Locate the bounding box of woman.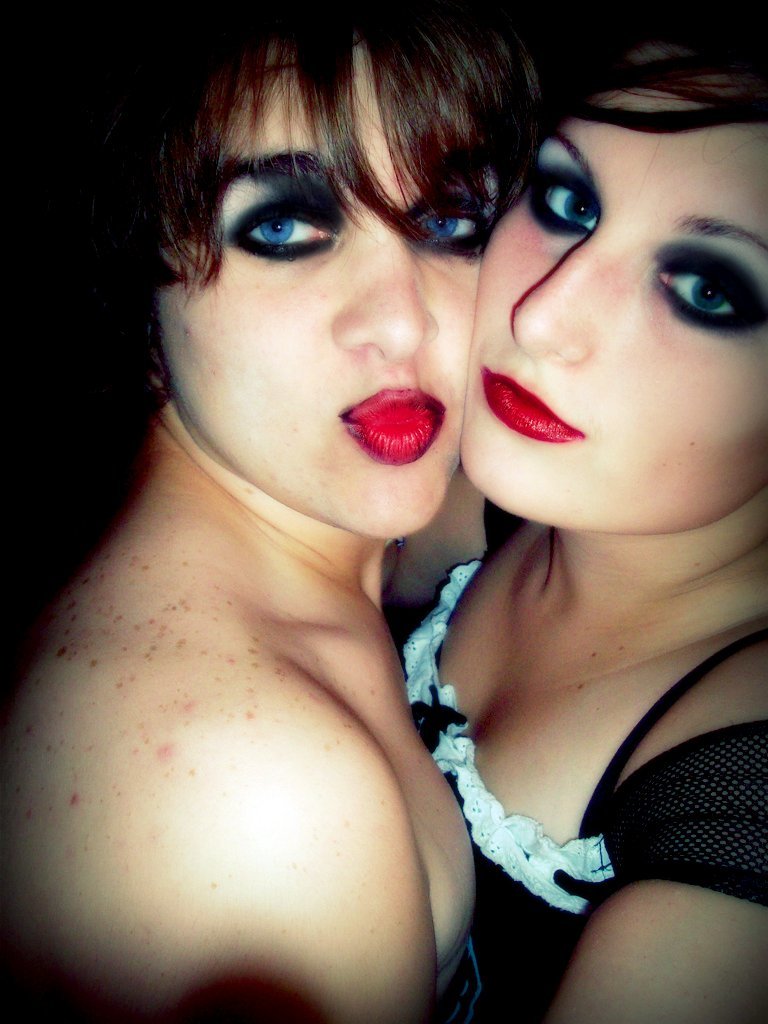
Bounding box: bbox=[388, 0, 767, 1023].
